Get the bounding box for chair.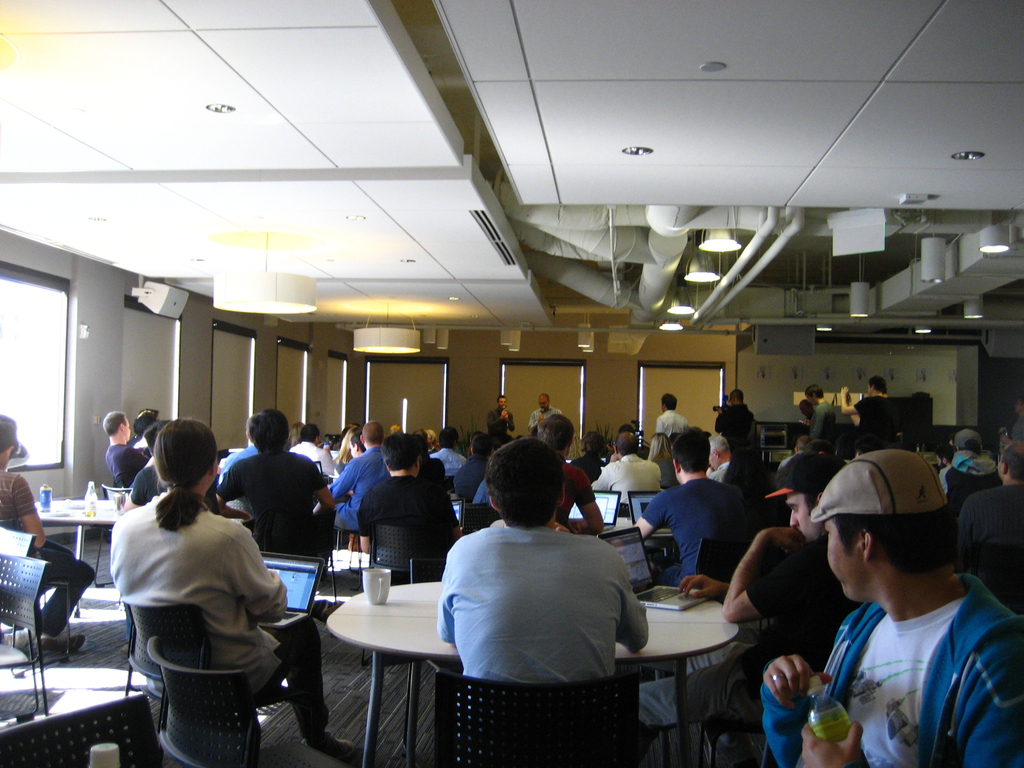
bbox=[92, 484, 136, 587].
